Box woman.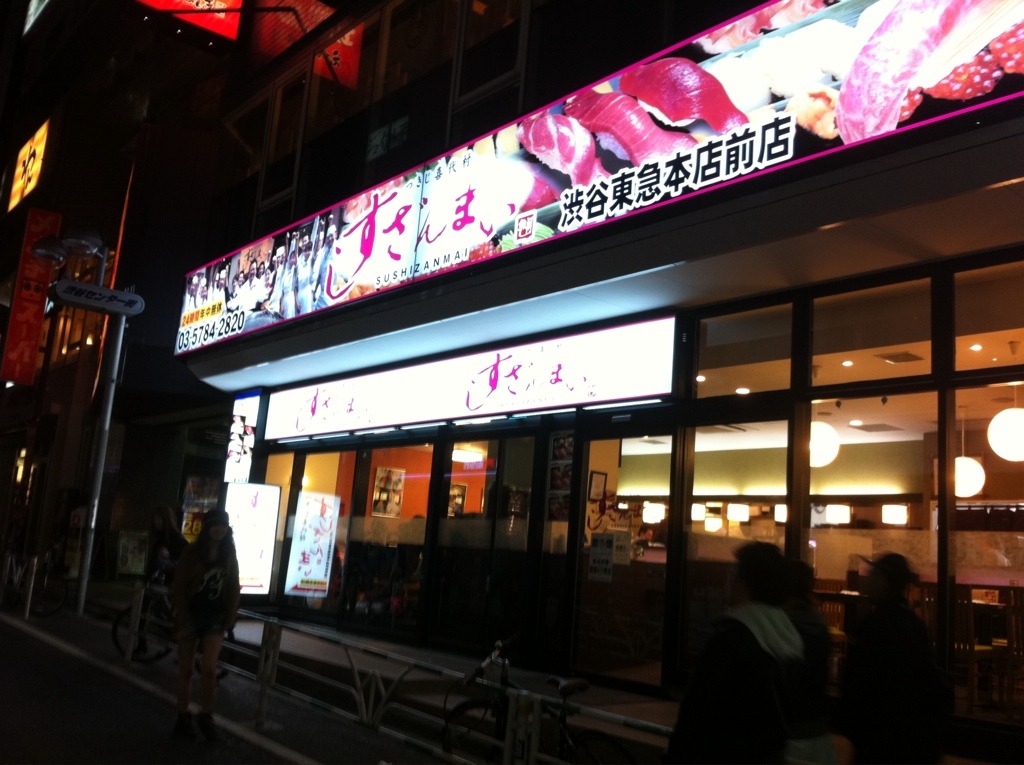
Rect(170, 507, 242, 748).
